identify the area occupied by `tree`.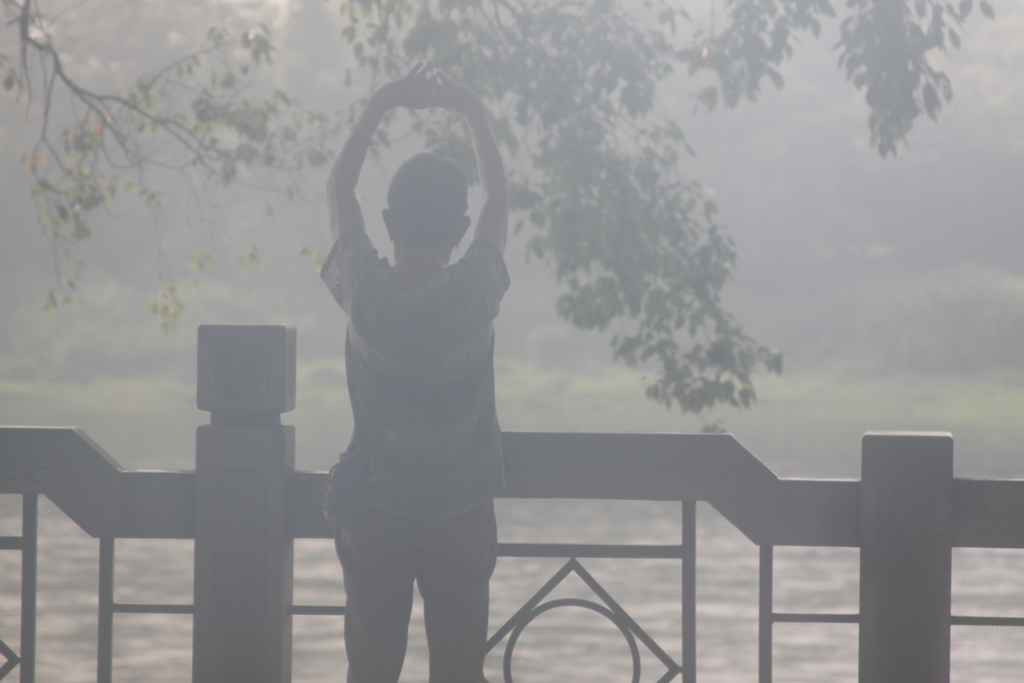
Area: 0,0,993,415.
